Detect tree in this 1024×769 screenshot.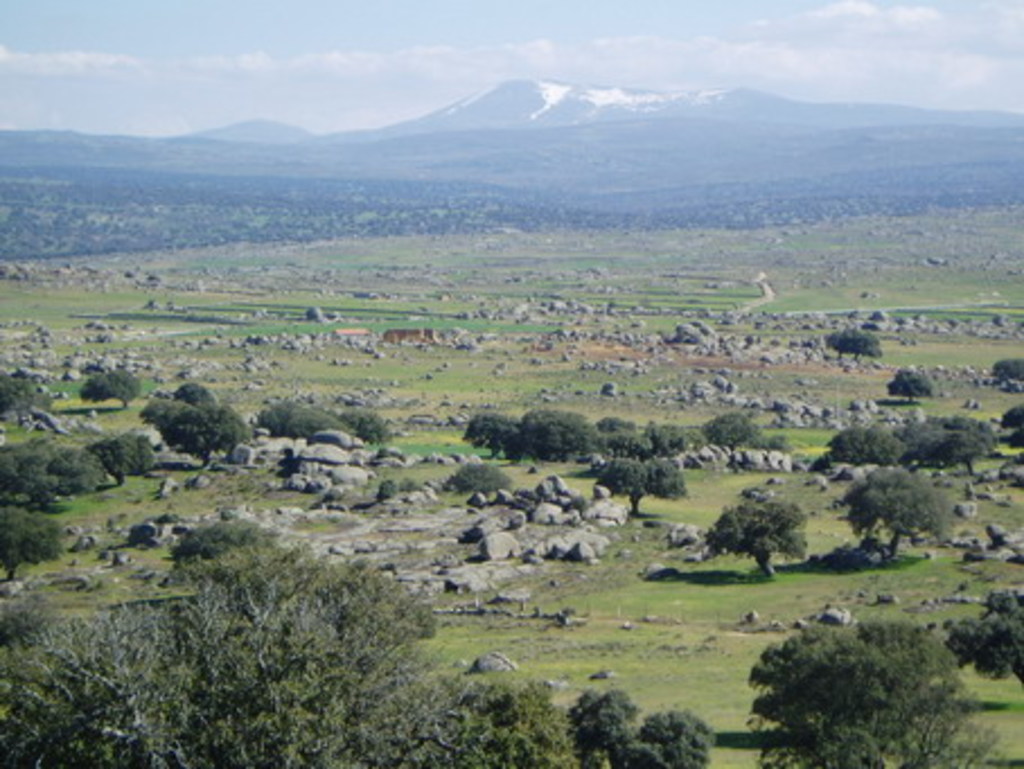
Detection: (x1=828, y1=325, x2=877, y2=374).
